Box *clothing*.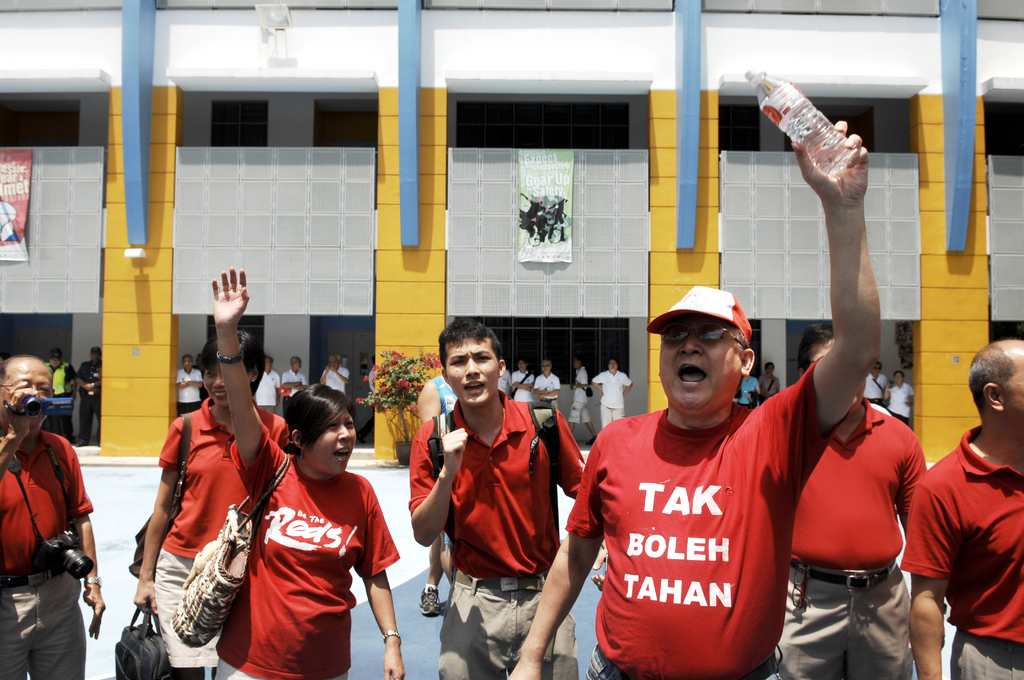
<box>592,389,810,661</box>.
